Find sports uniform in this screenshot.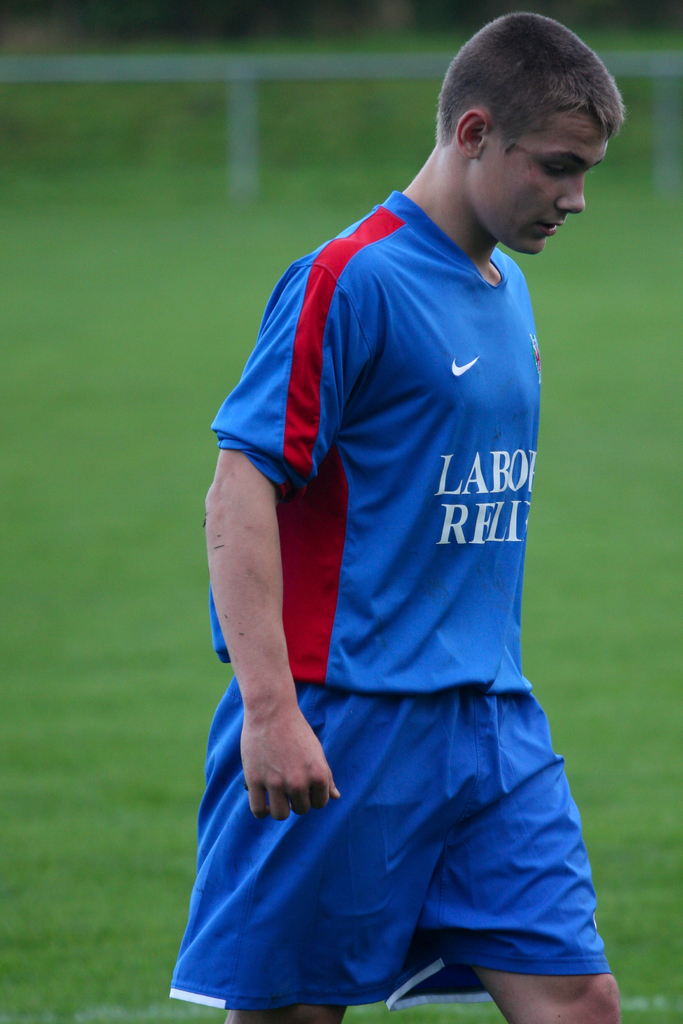
The bounding box for sports uniform is [169,191,618,1008].
